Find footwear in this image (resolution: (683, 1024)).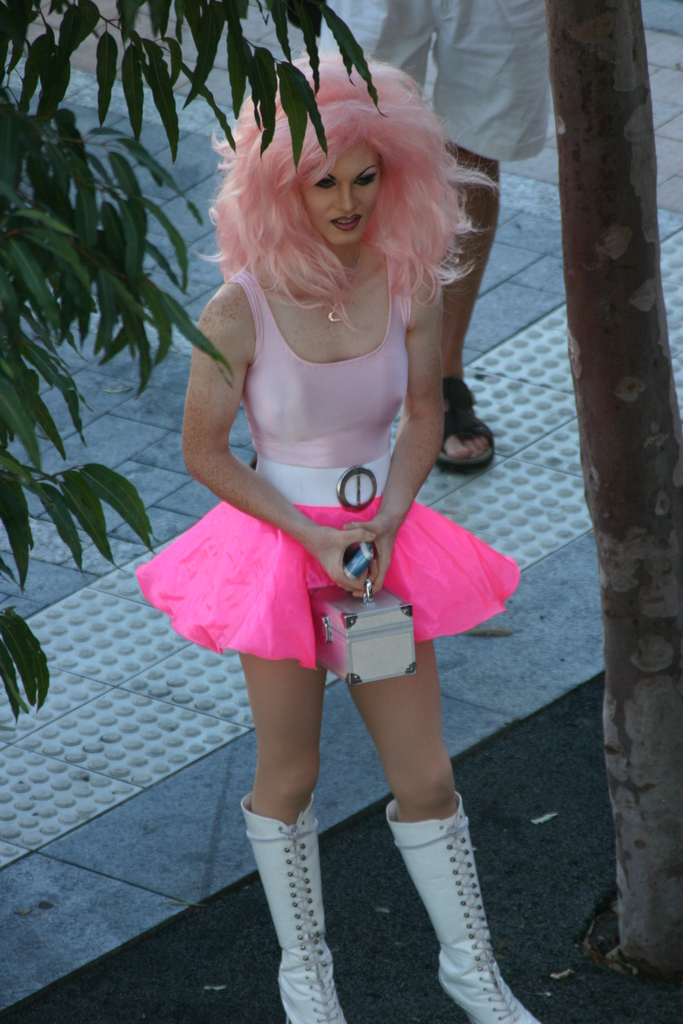
locate(391, 801, 539, 1023).
